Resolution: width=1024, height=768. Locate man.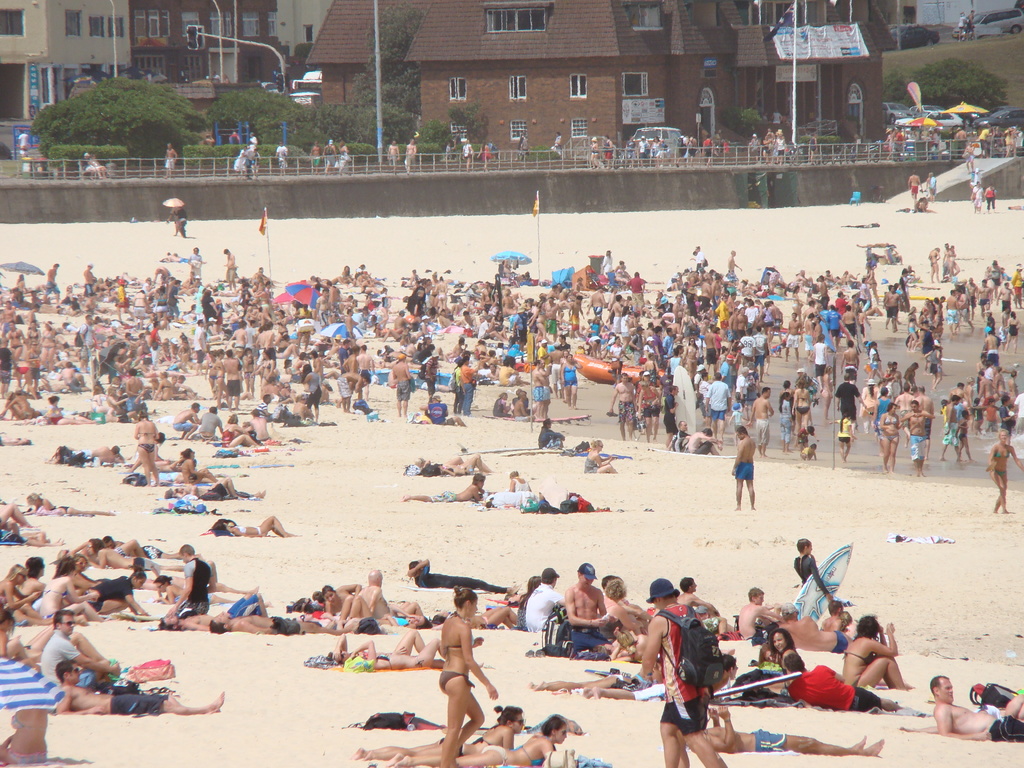
locate(841, 339, 861, 378).
